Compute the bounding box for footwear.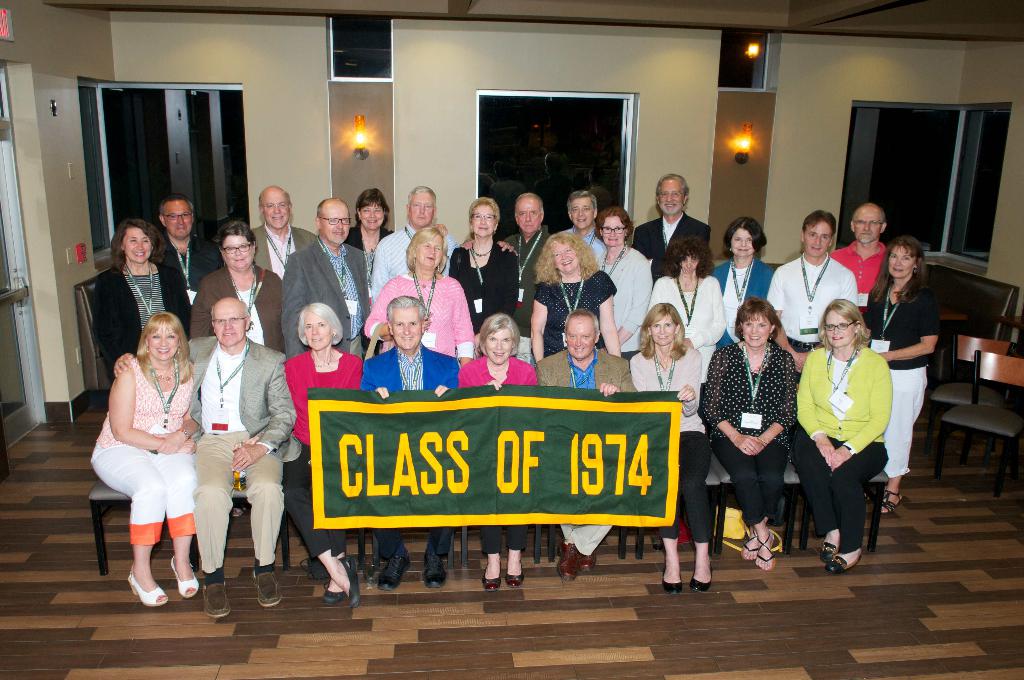
region(125, 544, 870, 618).
